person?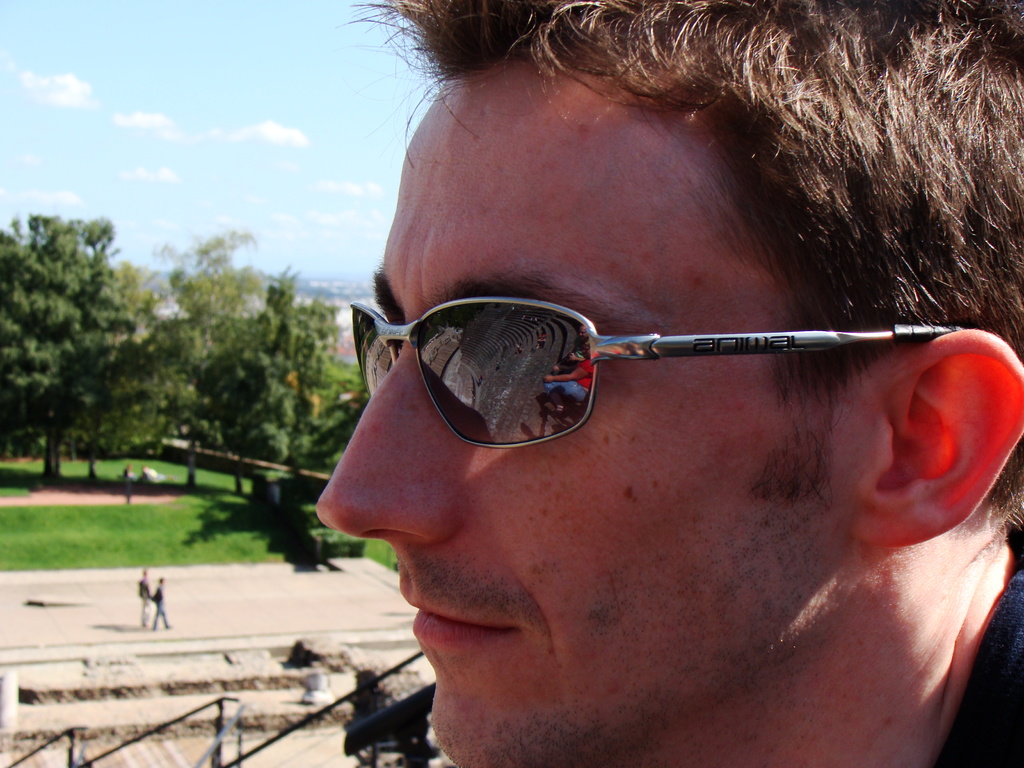
bbox=(138, 566, 155, 627)
